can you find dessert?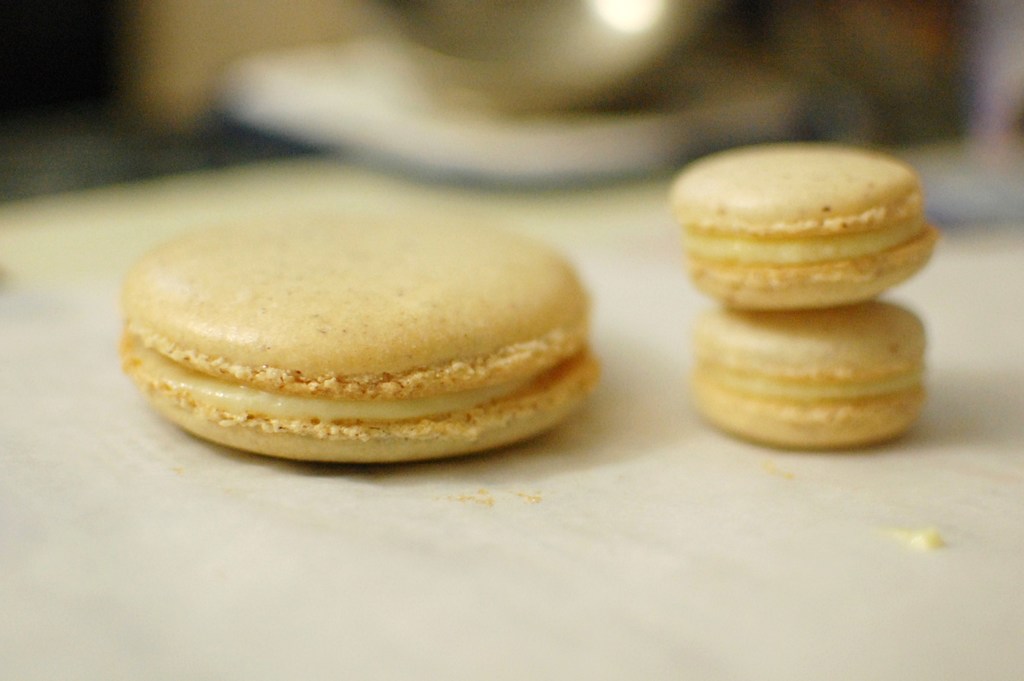
Yes, bounding box: region(670, 147, 942, 311).
